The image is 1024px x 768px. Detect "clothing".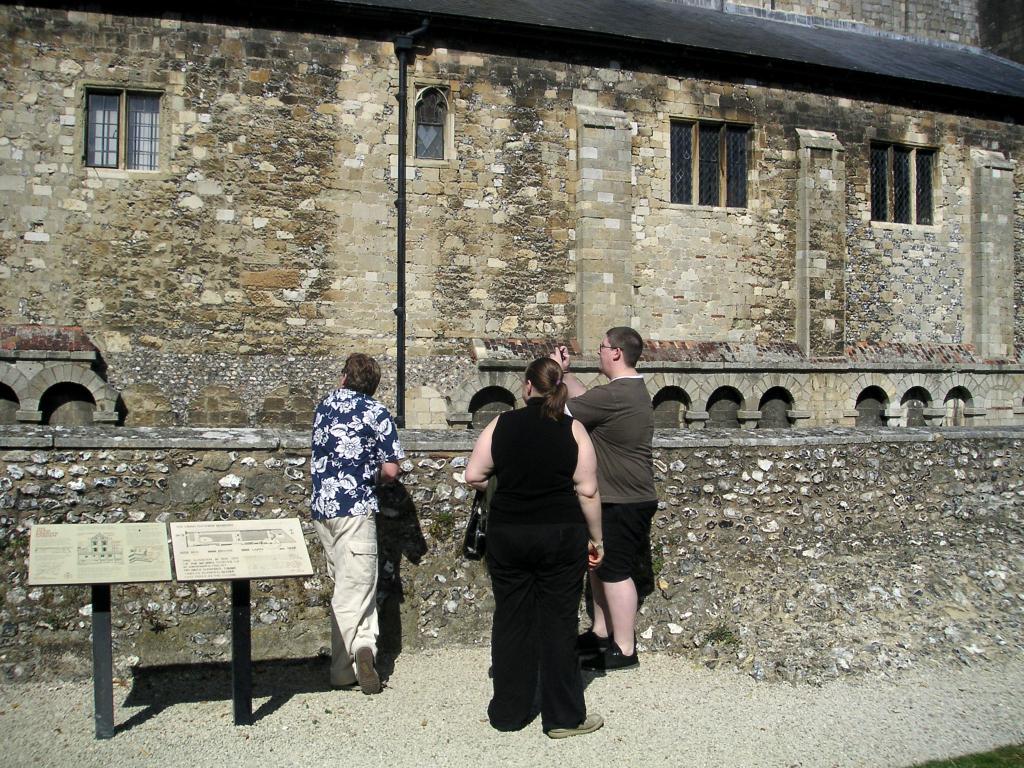
Detection: box(563, 373, 659, 502).
